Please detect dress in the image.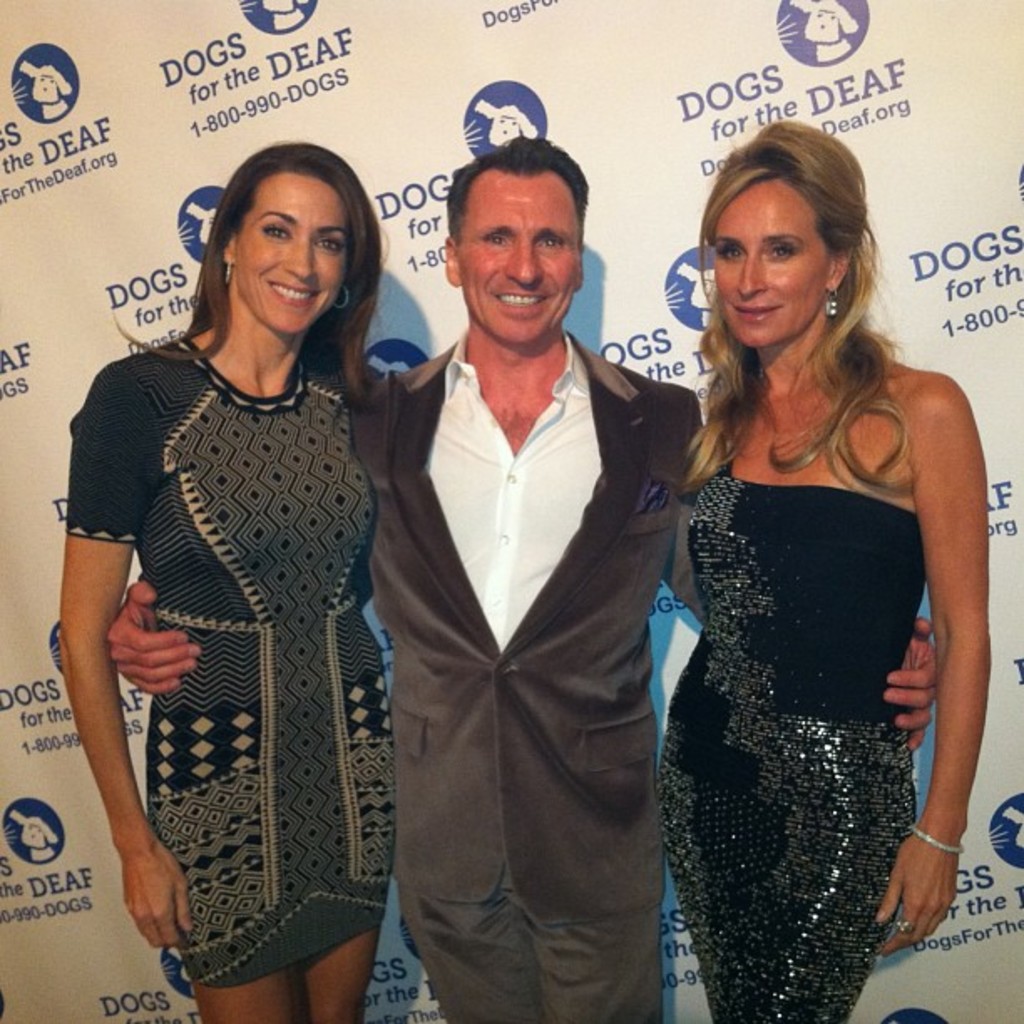
60 331 405 982.
